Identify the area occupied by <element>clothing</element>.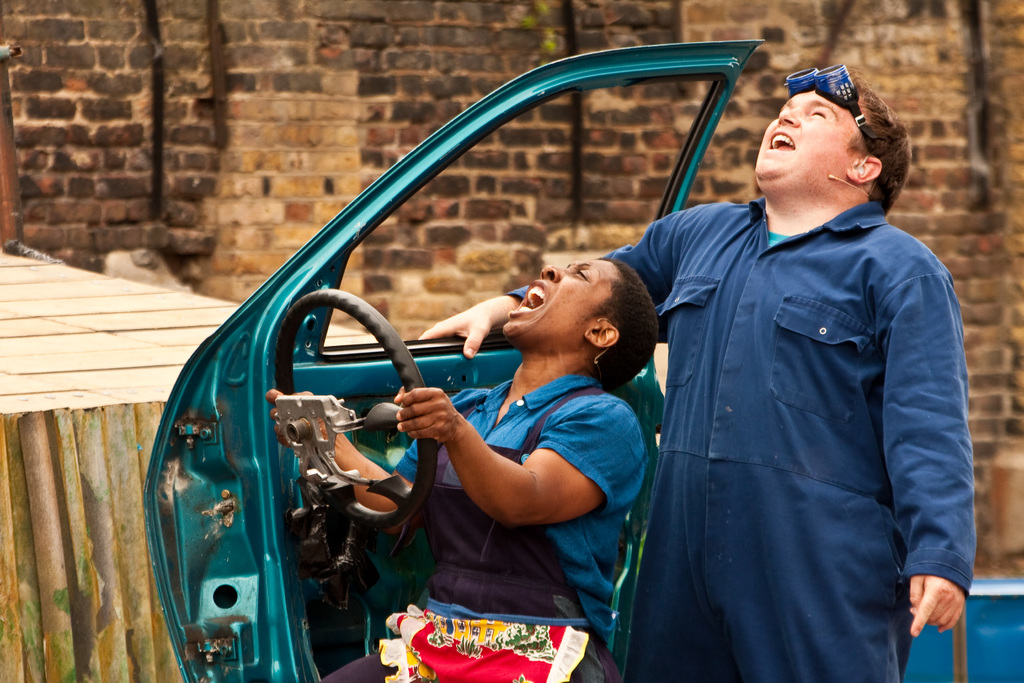
Area: (311, 368, 653, 682).
